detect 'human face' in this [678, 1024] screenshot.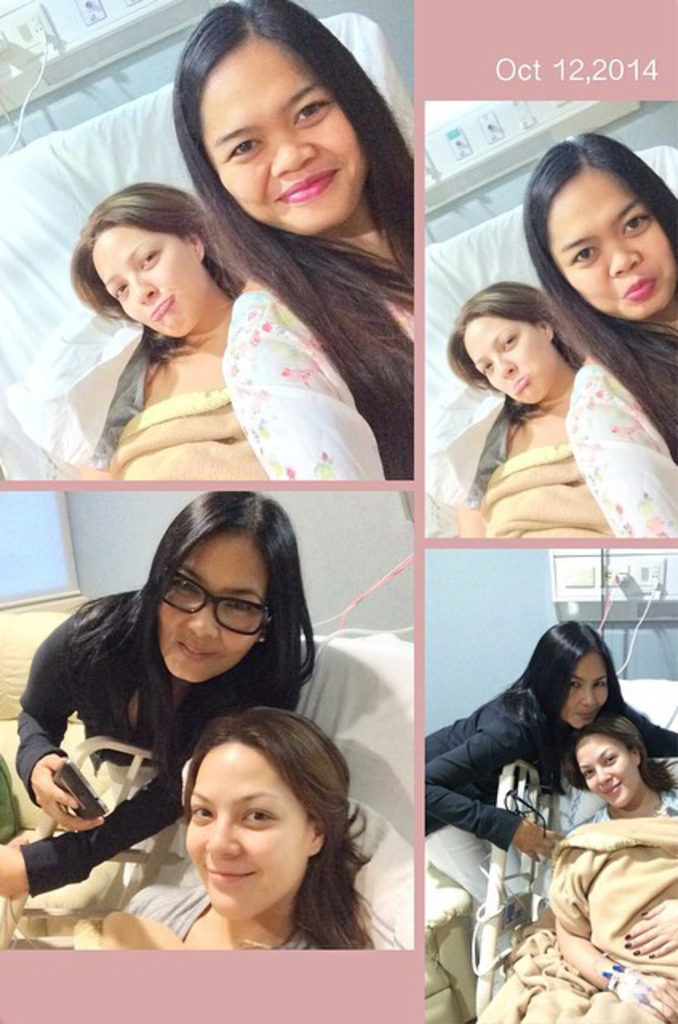
Detection: 548,171,676,318.
